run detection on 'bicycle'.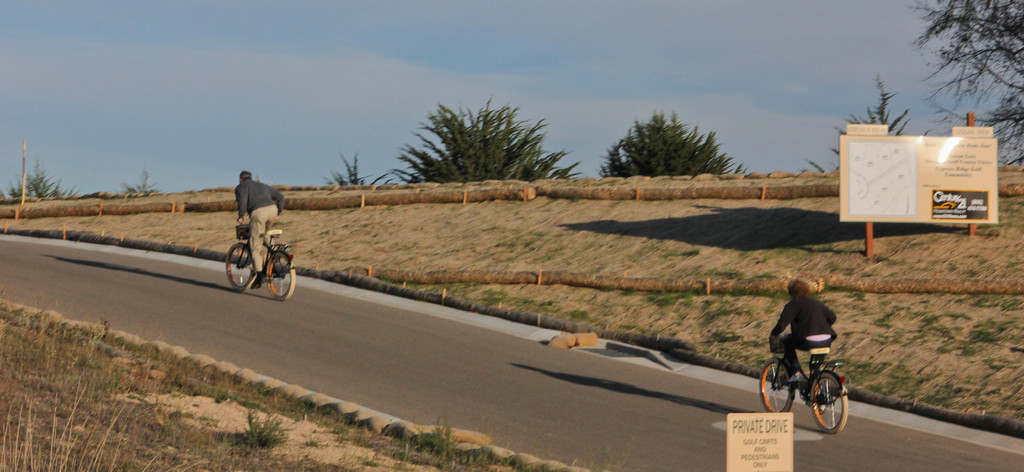
Result: (221, 230, 294, 304).
